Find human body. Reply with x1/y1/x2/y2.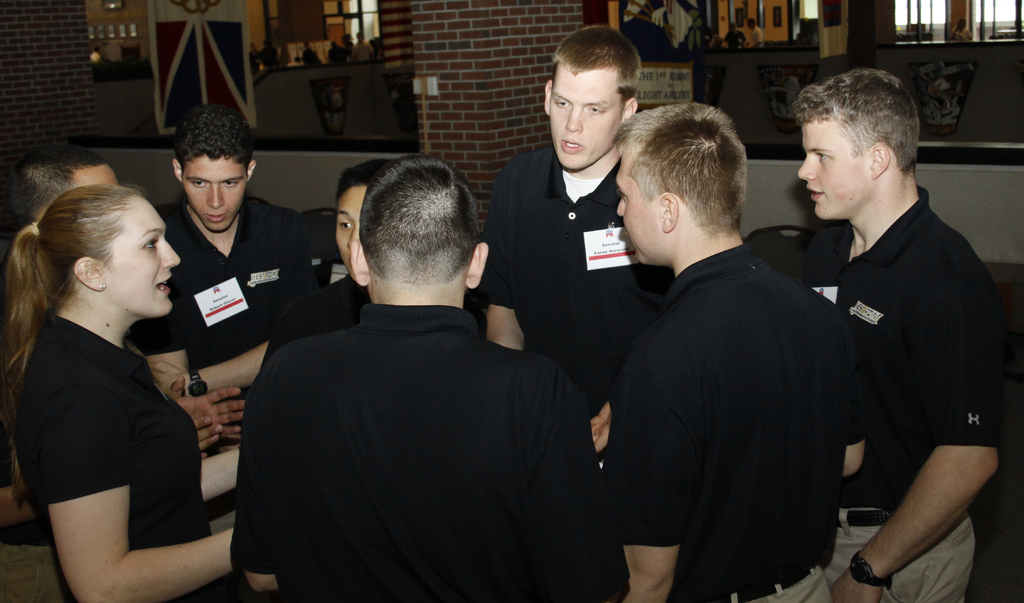
235/145/632/602.
